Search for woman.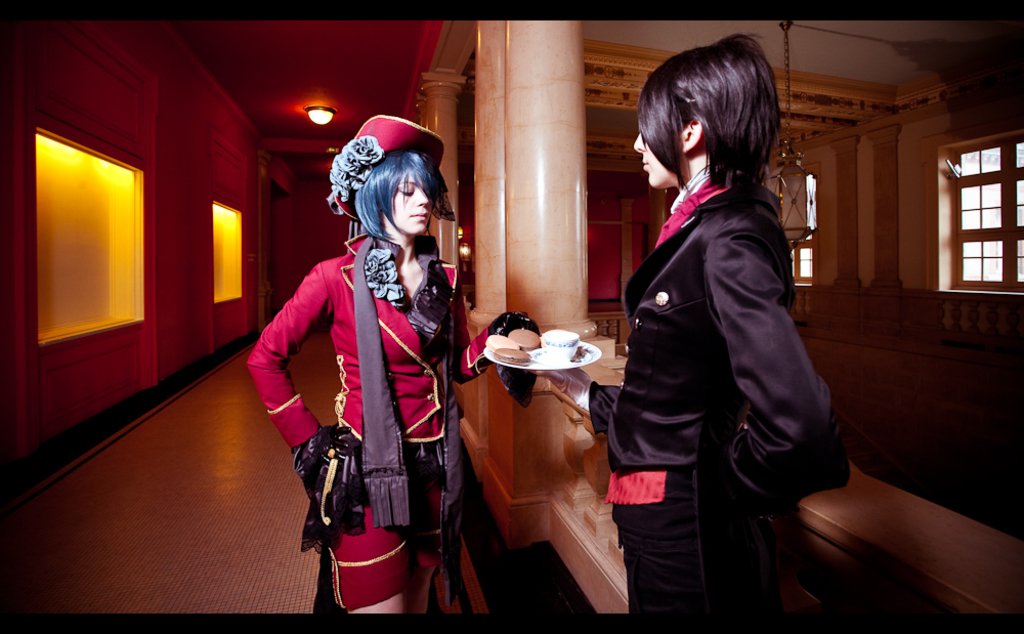
Found at left=607, top=49, right=836, bottom=633.
